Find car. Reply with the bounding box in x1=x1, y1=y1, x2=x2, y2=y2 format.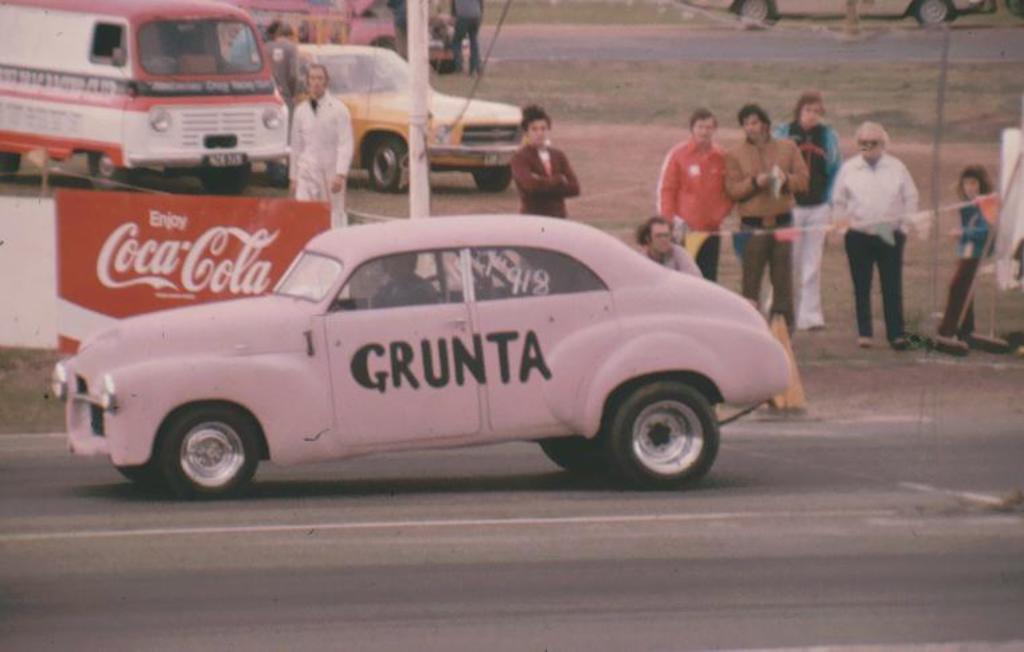
x1=302, y1=43, x2=519, y2=186.
